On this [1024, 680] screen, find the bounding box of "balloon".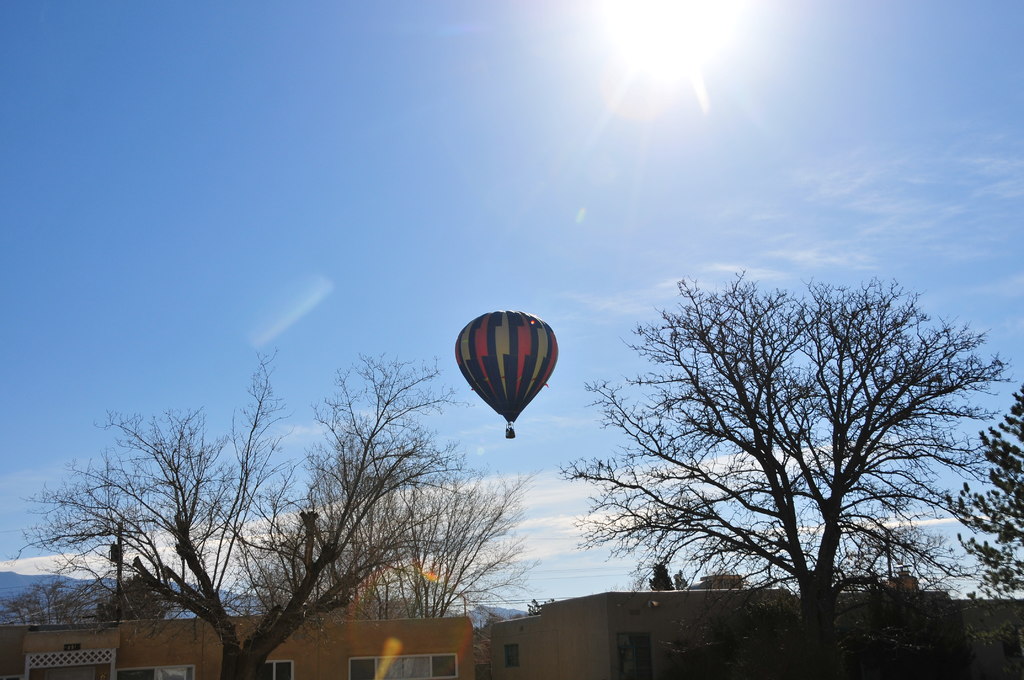
Bounding box: 454 311 561 423.
